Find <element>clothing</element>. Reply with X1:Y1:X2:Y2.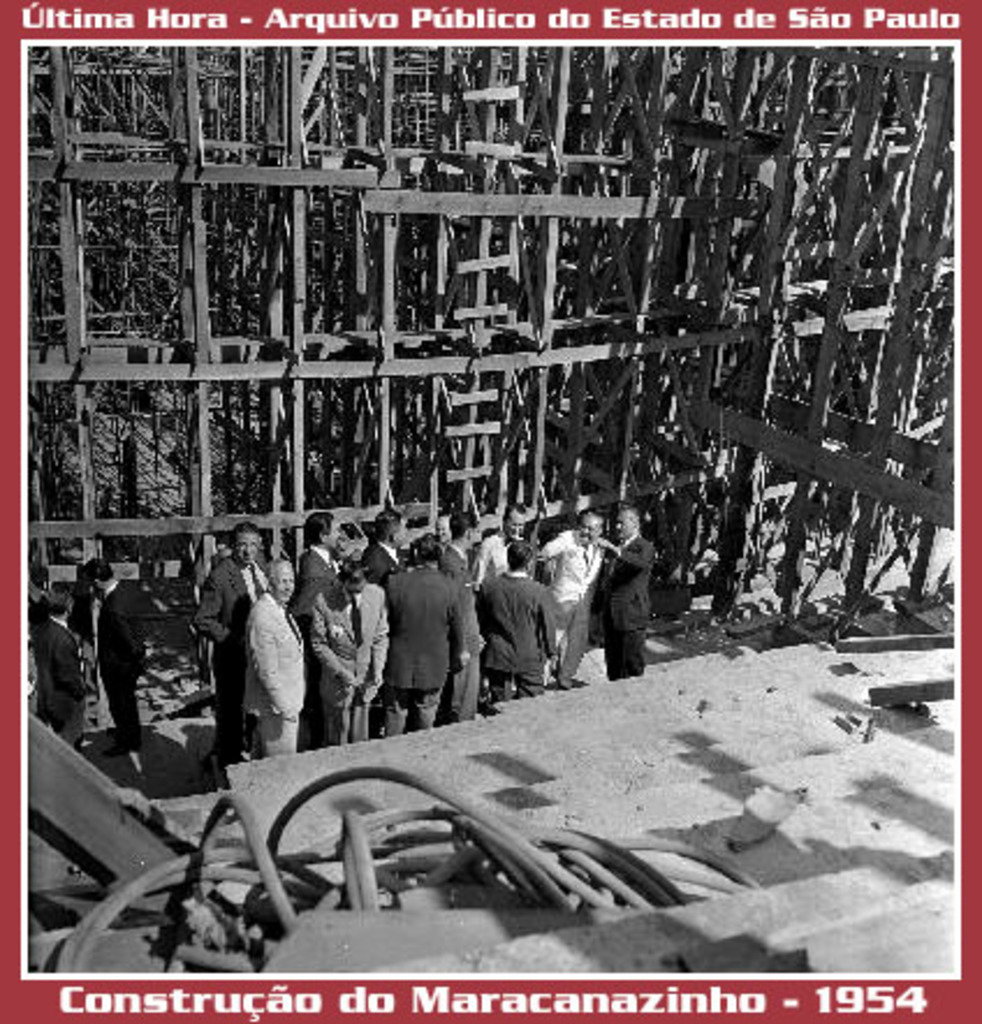
366:528:470:716.
